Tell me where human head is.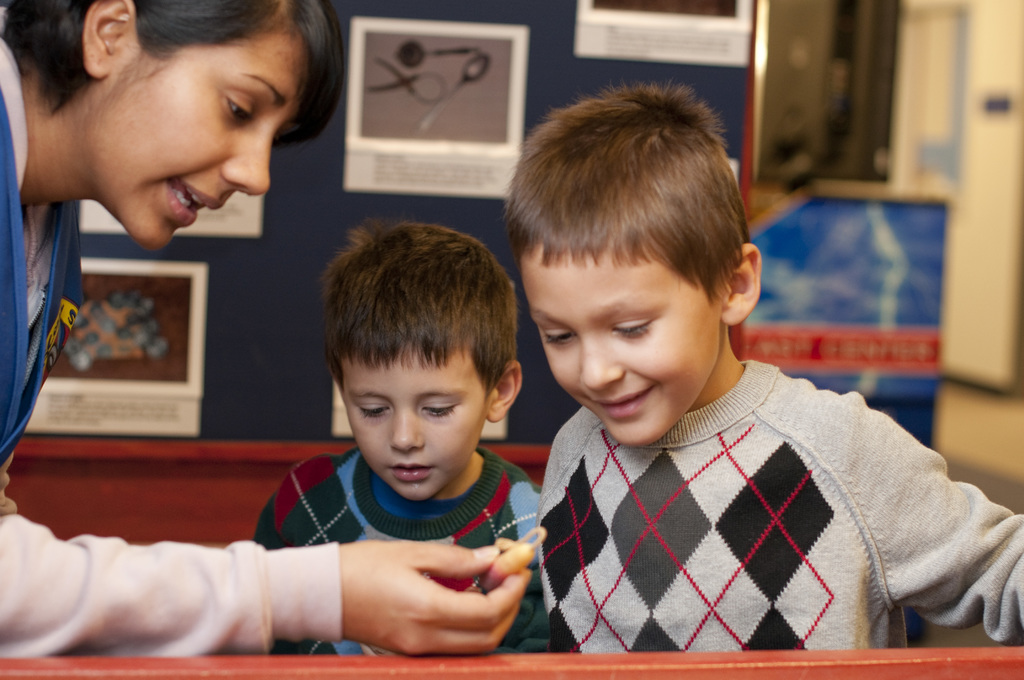
human head is at bbox(514, 82, 769, 437).
